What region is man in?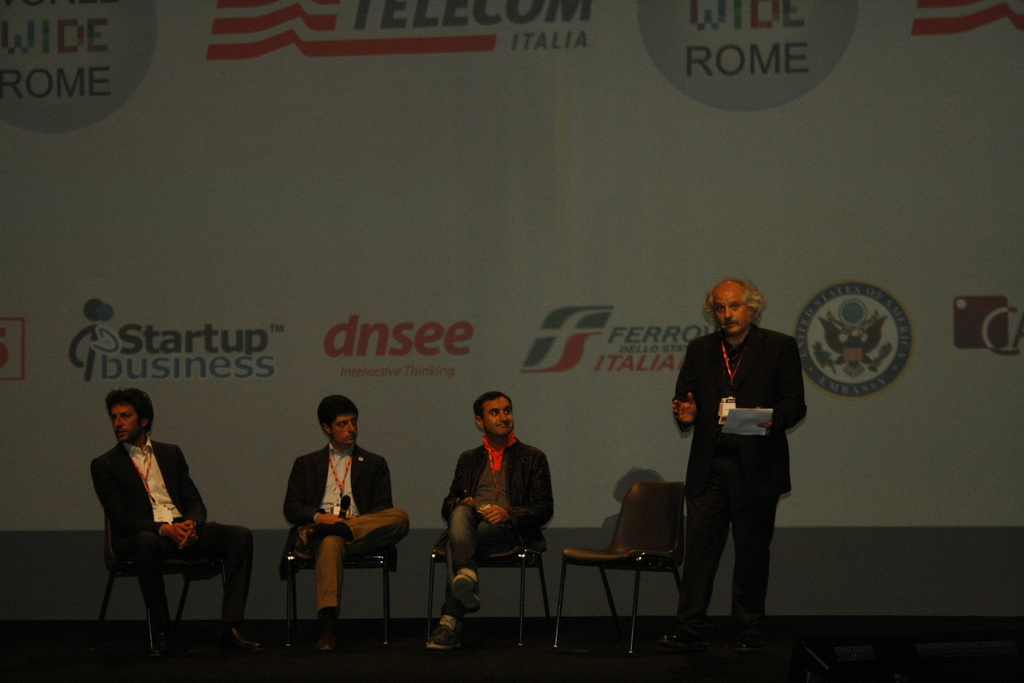
Rect(93, 393, 258, 668).
